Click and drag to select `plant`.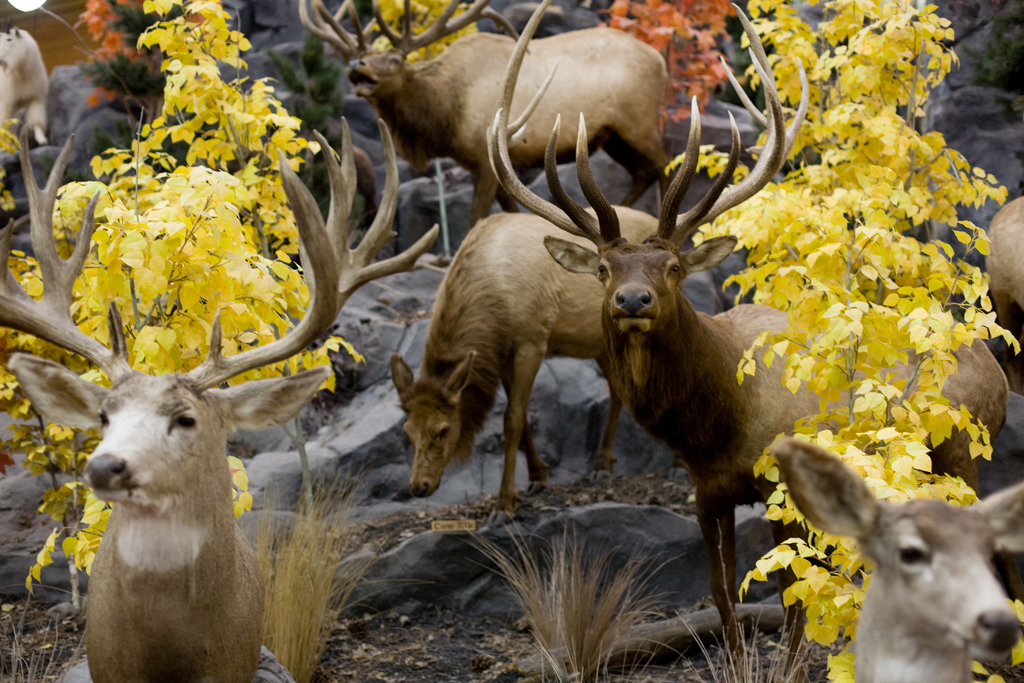
Selection: [448,504,700,682].
